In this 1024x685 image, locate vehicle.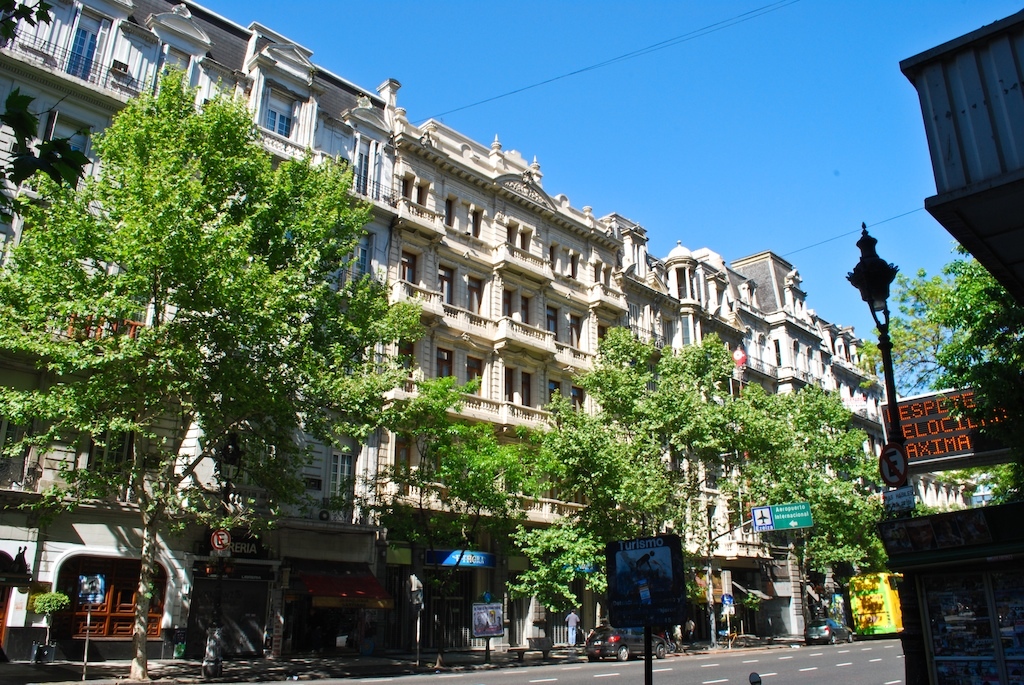
Bounding box: bbox=[805, 618, 854, 647].
